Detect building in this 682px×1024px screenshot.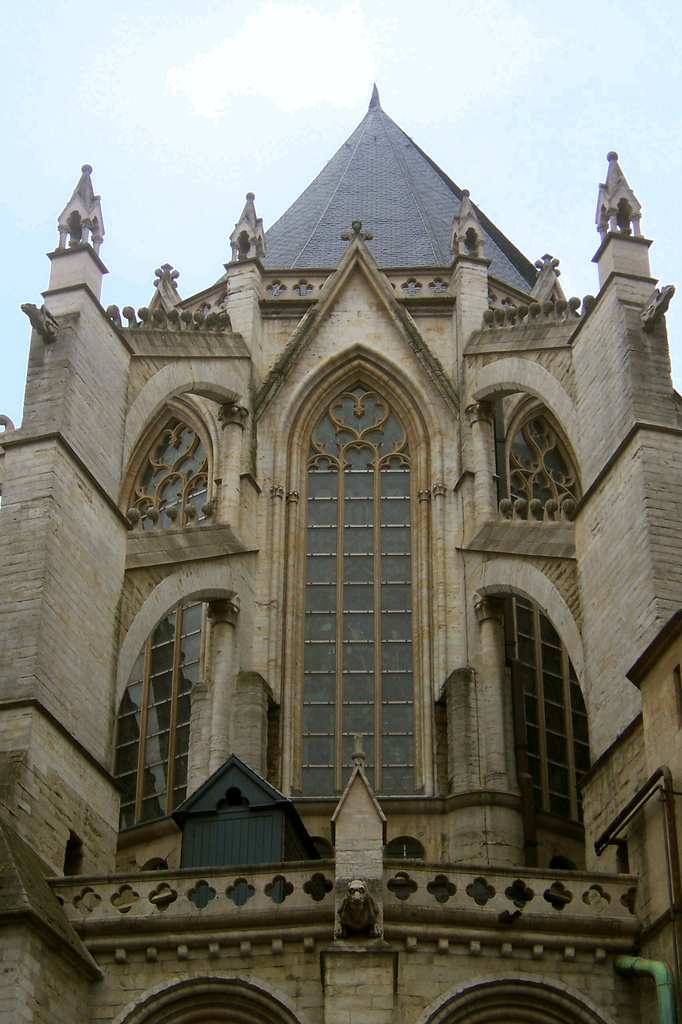
Detection: region(0, 77, 681, 1023).
